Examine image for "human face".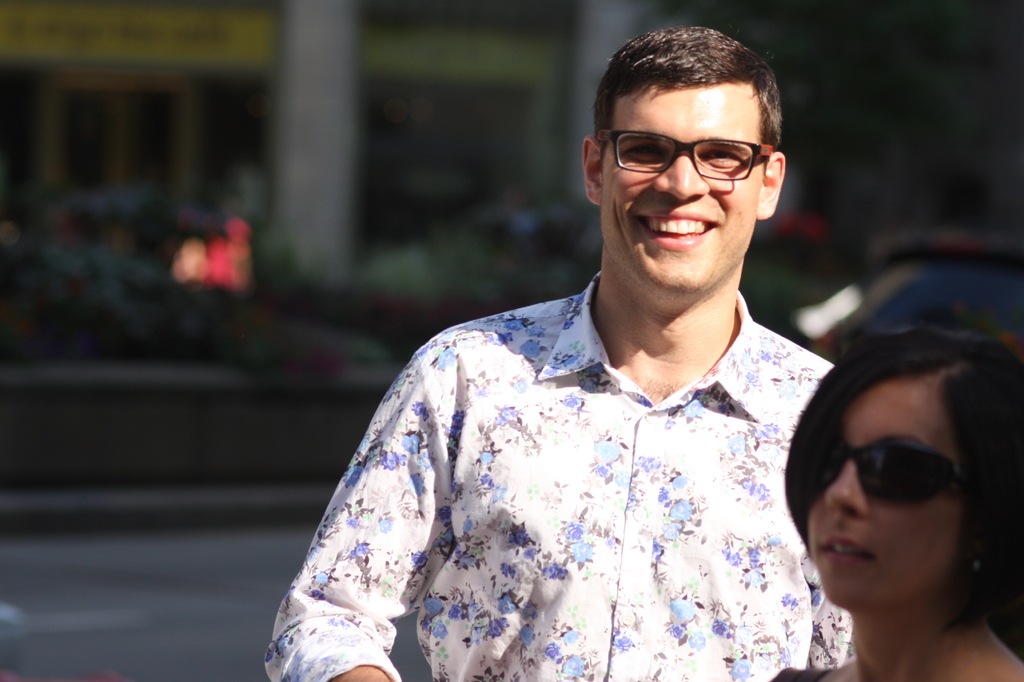
Examination result: 805:380:959:612.
